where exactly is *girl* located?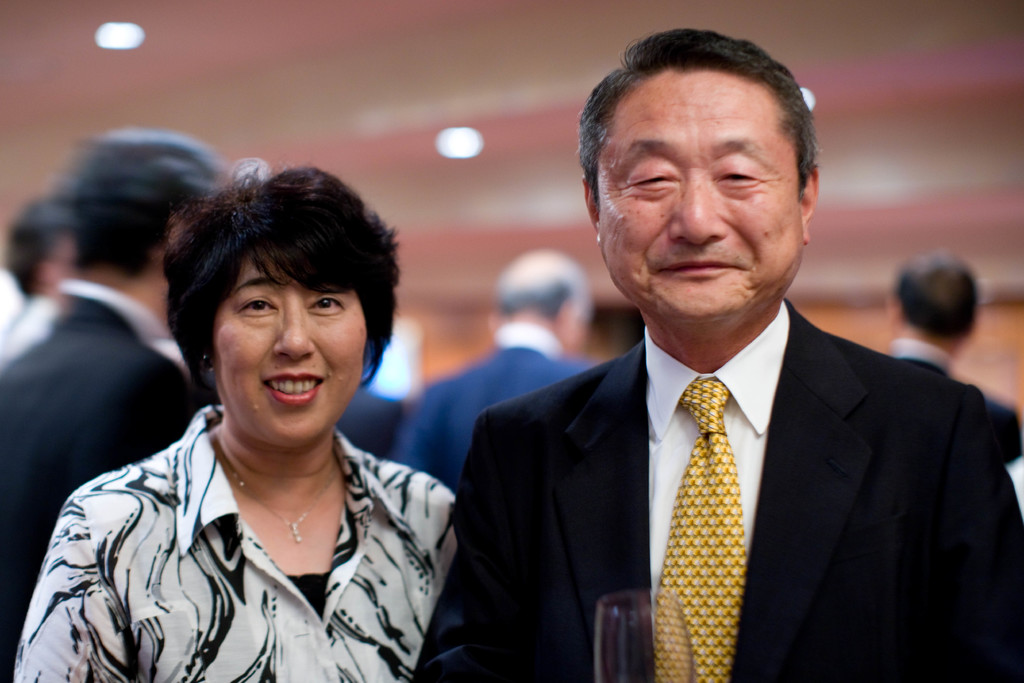
Its bounding box is select_region(16, 157, 453, 682).
